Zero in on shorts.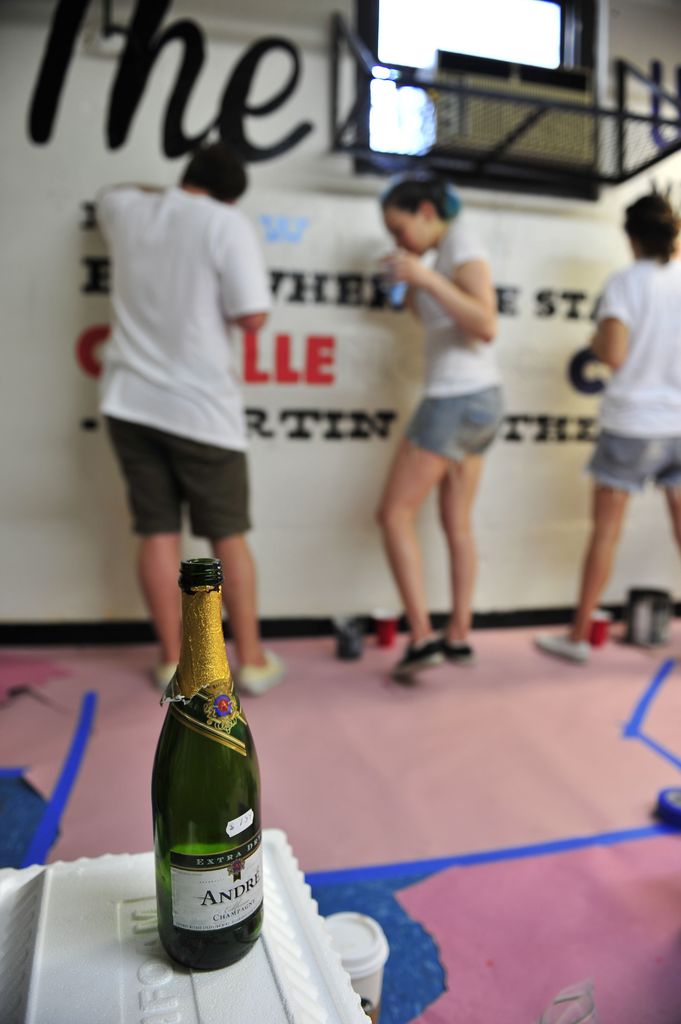
Zeroed in: Rect(593, 433, 680, 495).
